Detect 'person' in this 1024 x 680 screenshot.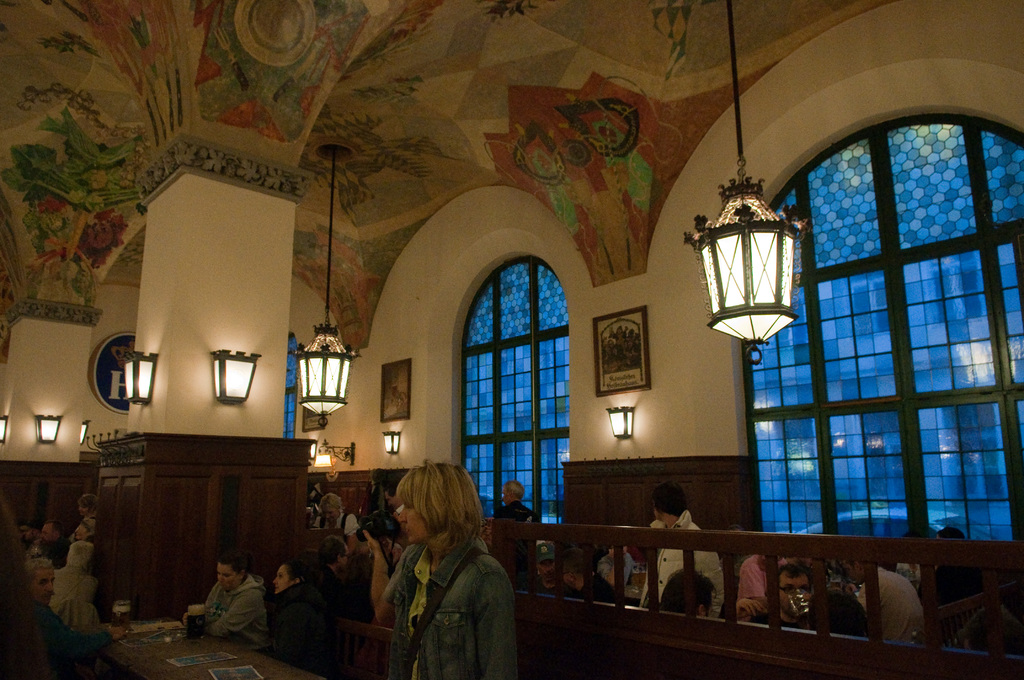
Detection: bbox(534, 542, 561, 585).
